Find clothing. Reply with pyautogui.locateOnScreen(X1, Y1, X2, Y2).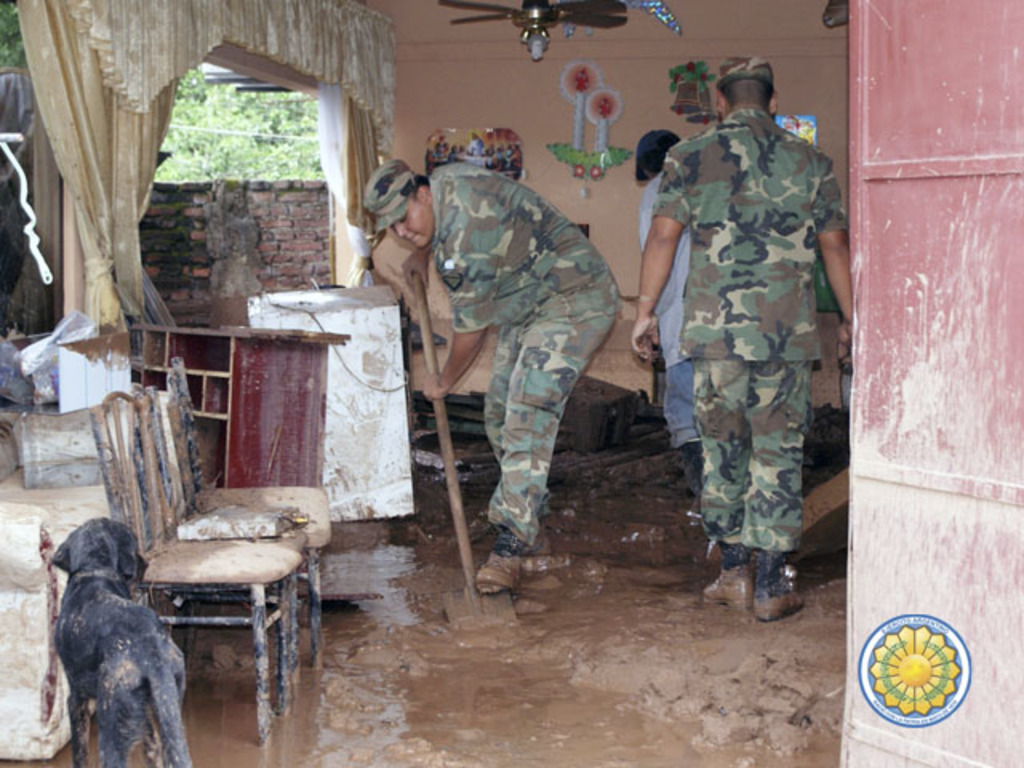
pyautogui.locateOnScreen(430, 162, 619, 547).
